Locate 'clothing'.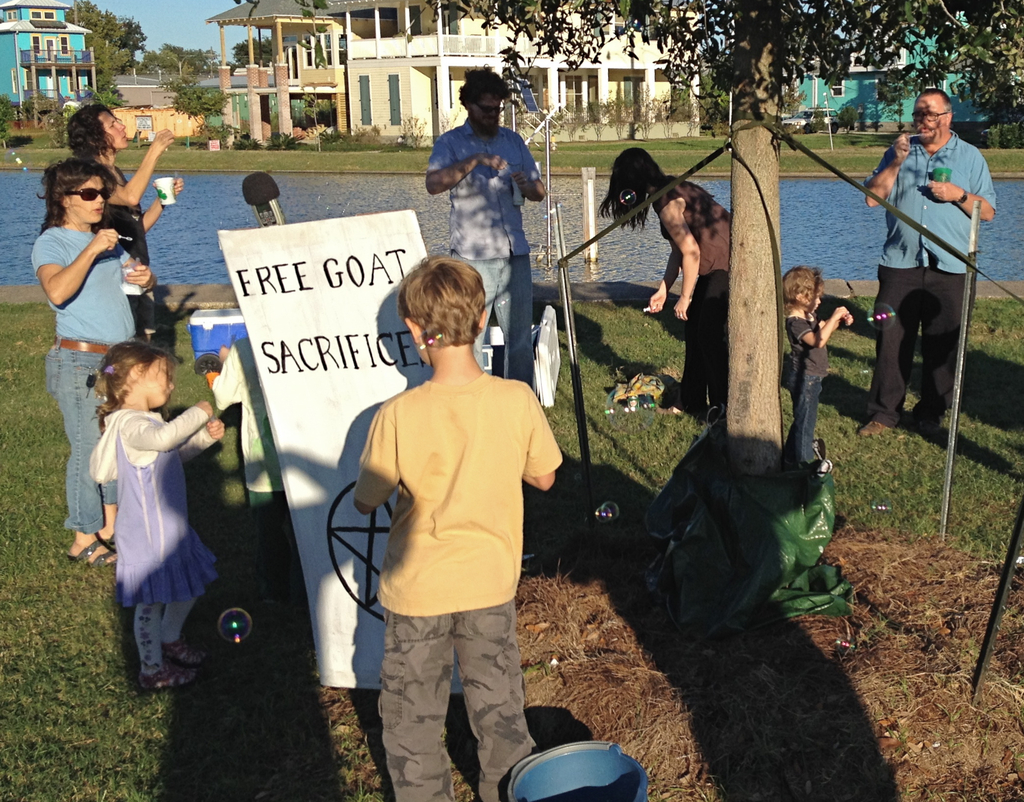
Bounding box: detection(99, 398, 218, 681).
